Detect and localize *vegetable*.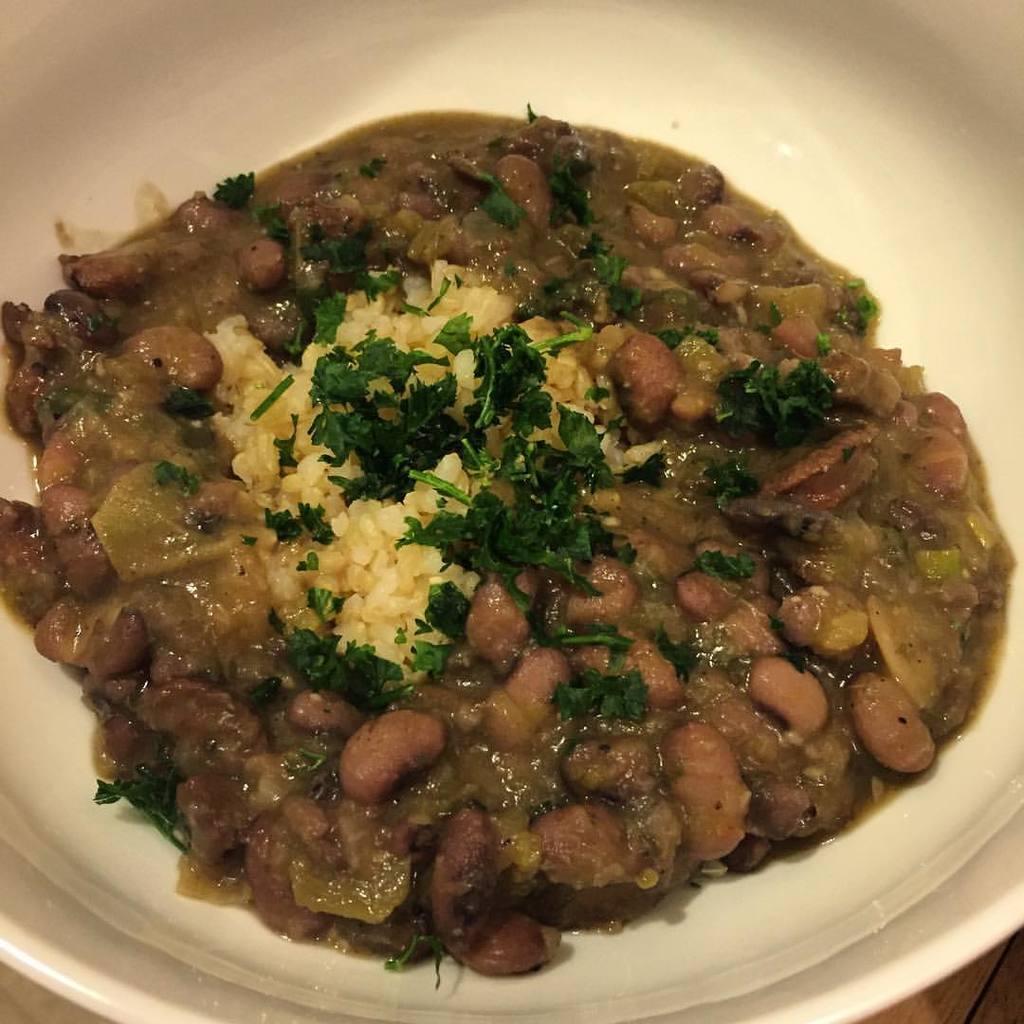
Localized at crop(552, 160, 591, 219).
